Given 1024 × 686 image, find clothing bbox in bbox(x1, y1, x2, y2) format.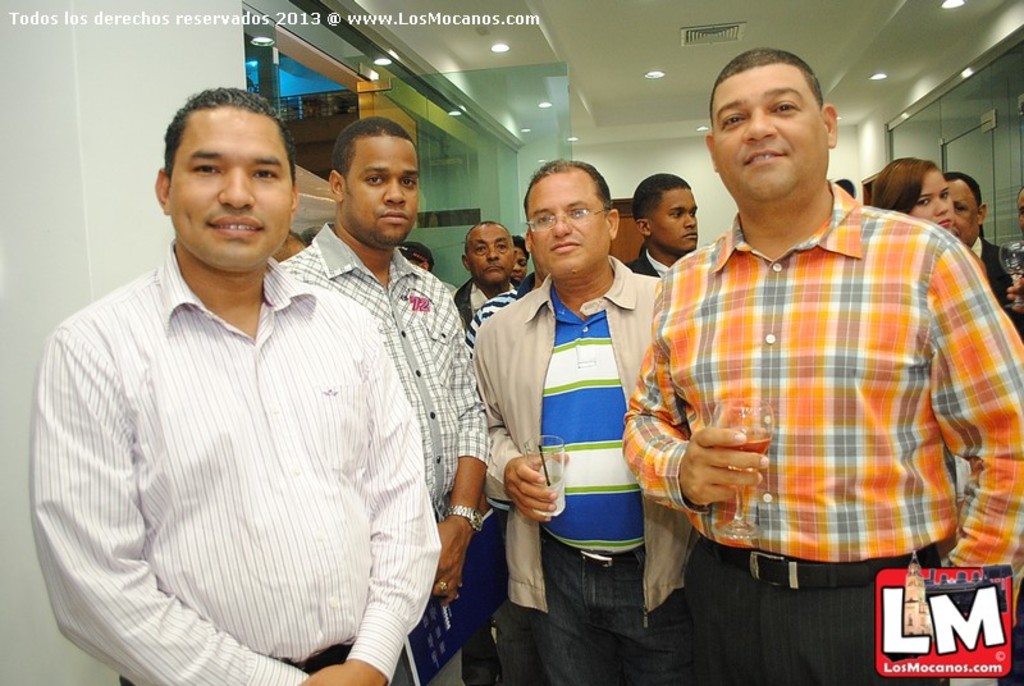
bbox(972, 239, 1012, 326).
